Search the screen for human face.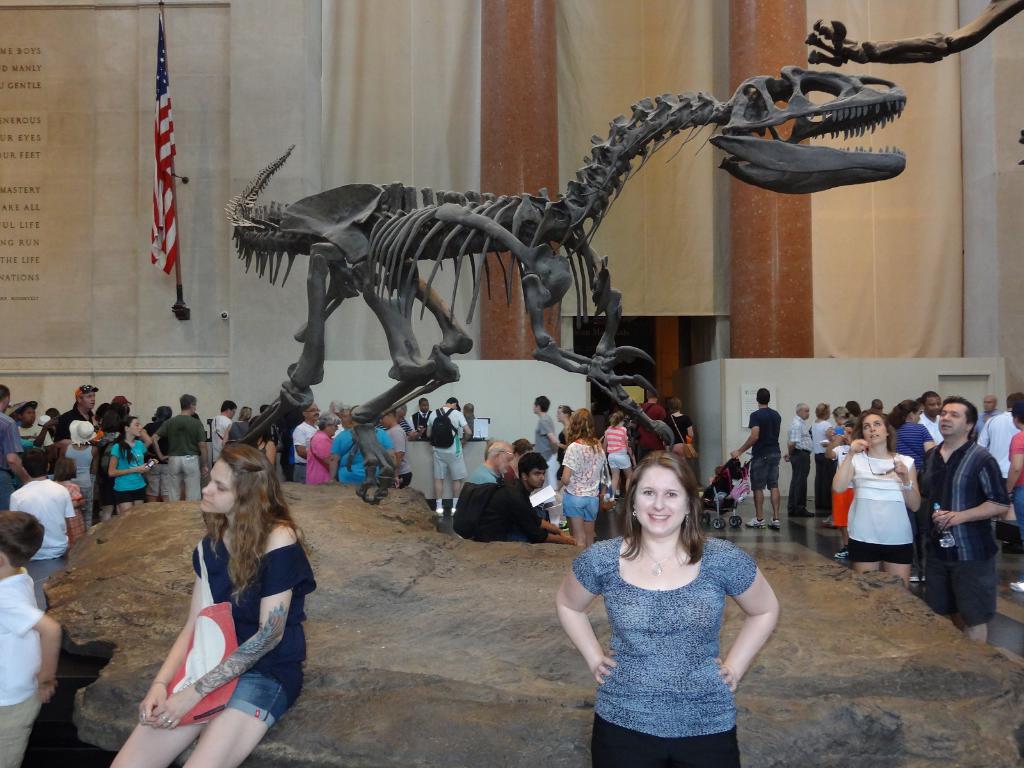
Found at pyautogui.locateOnScreen(633, 467, 689, 534).
